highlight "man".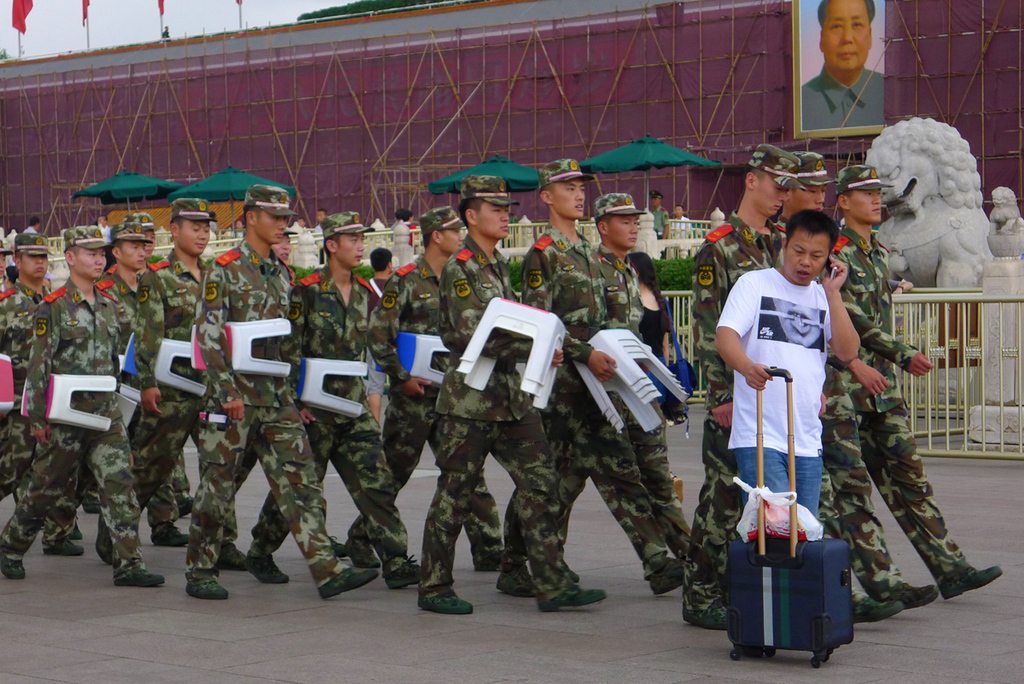
Highlighted region: left=296, top=215, right=308, bottom=229.
